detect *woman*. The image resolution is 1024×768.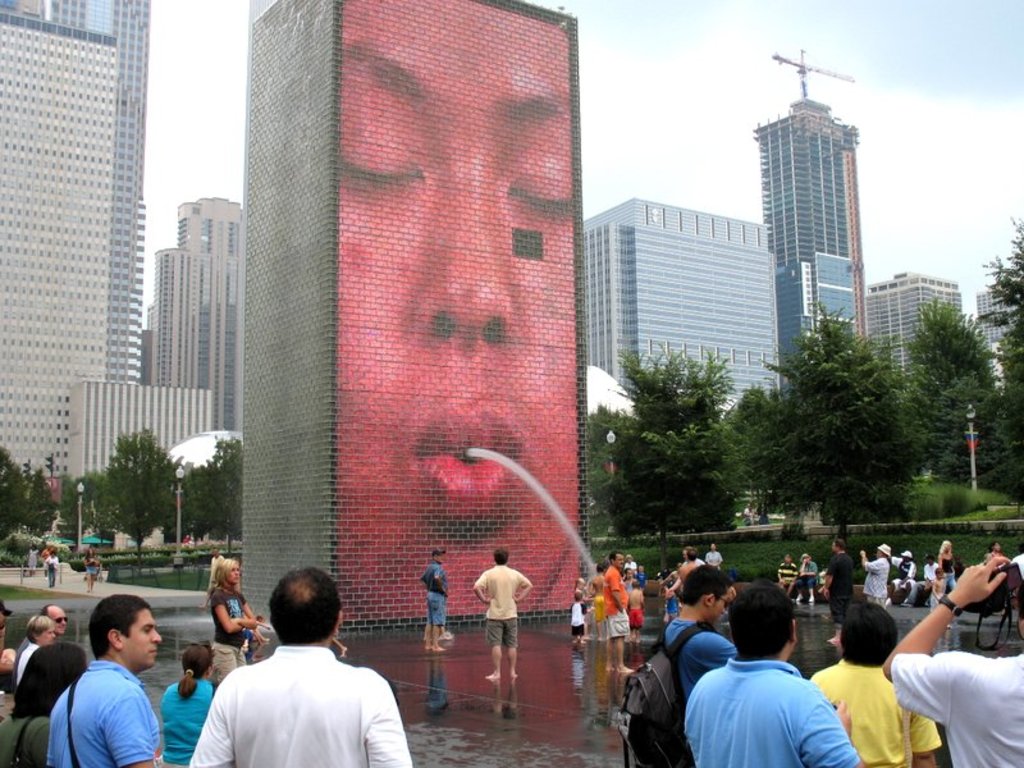
box(0, 644, 93, 767).
